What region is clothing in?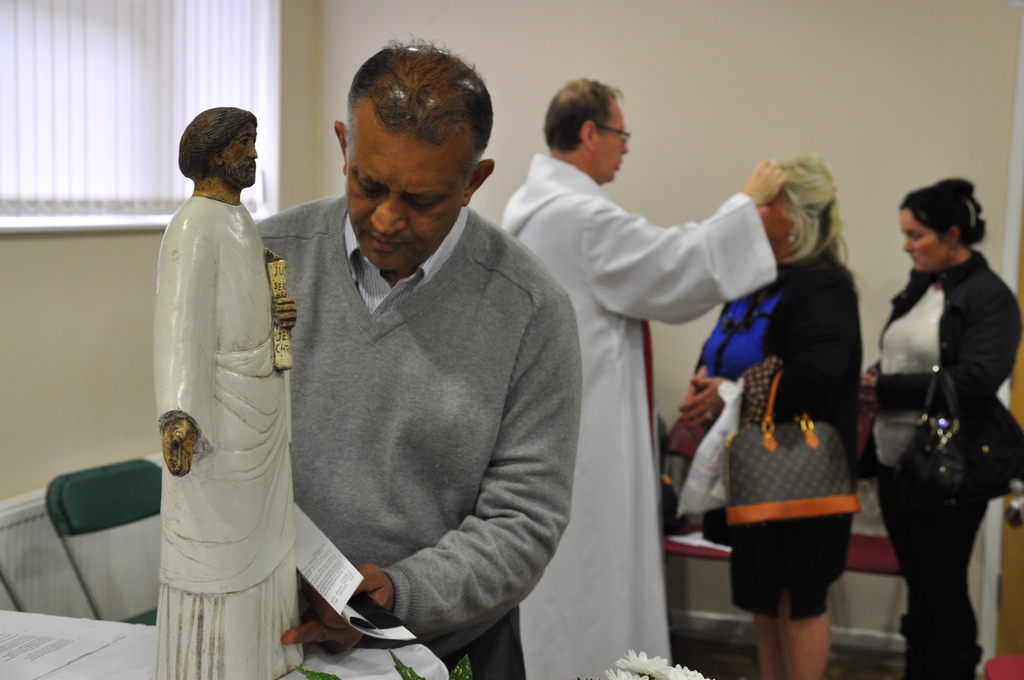
bbox(496, 151, 777, 679).
